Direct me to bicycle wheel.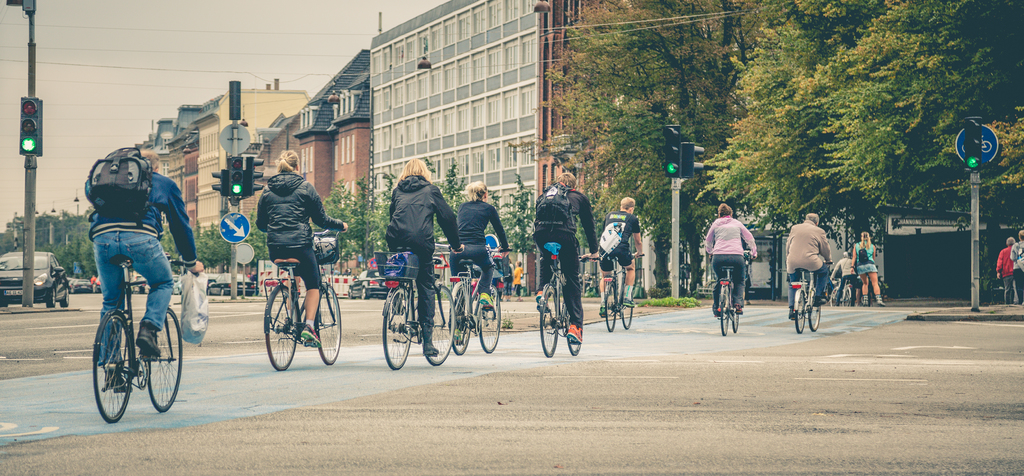
Direction: <bbox>92, 289, 148, 411</bbox>.
